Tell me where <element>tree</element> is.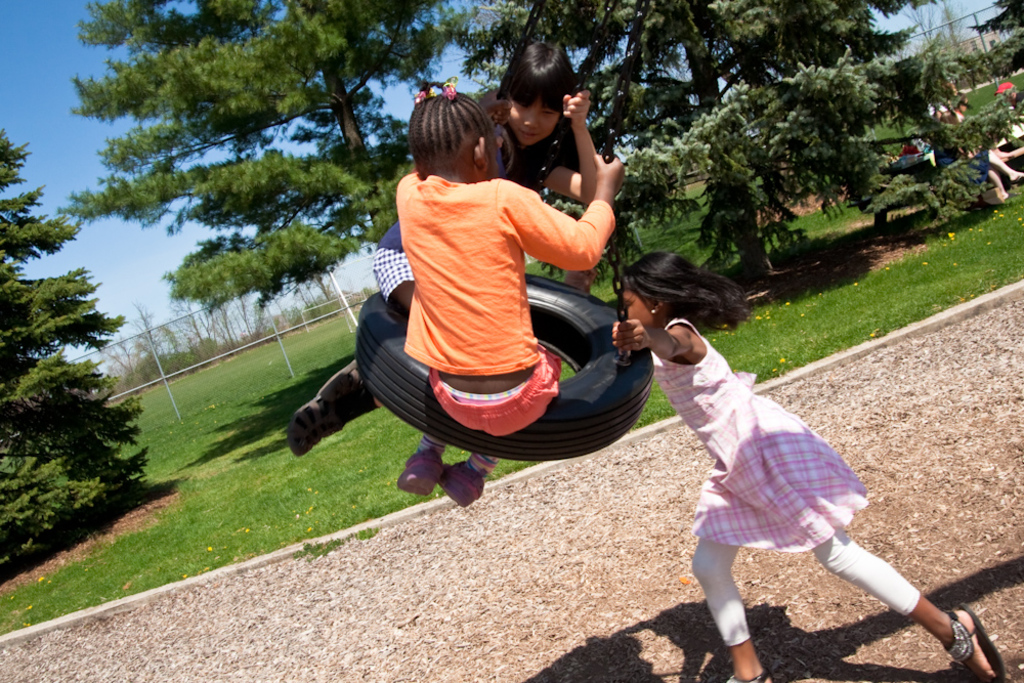
<element>tree</element> is at <bbox>0, 131, 150, 573</bbox>.
